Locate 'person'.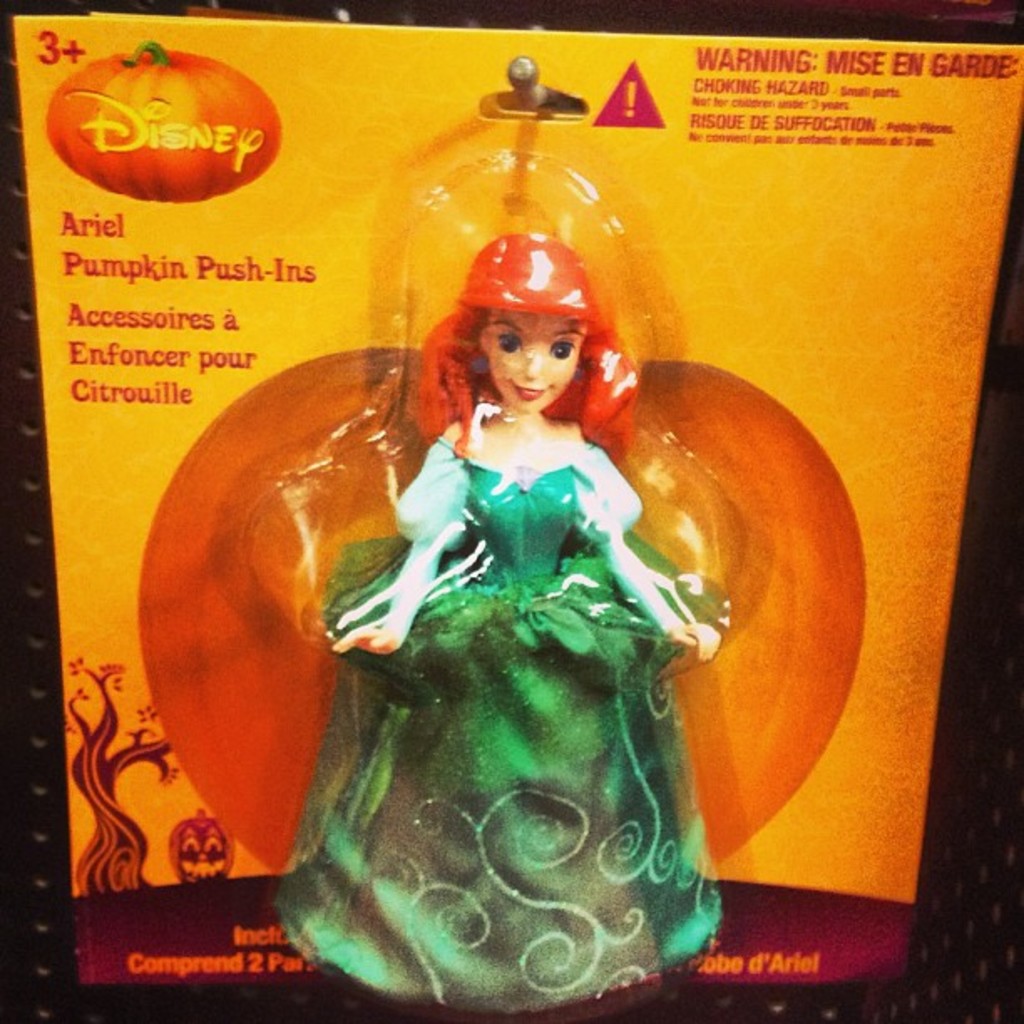
Bounding box: x1=256 y1=184 x2=785 y2=1009.
